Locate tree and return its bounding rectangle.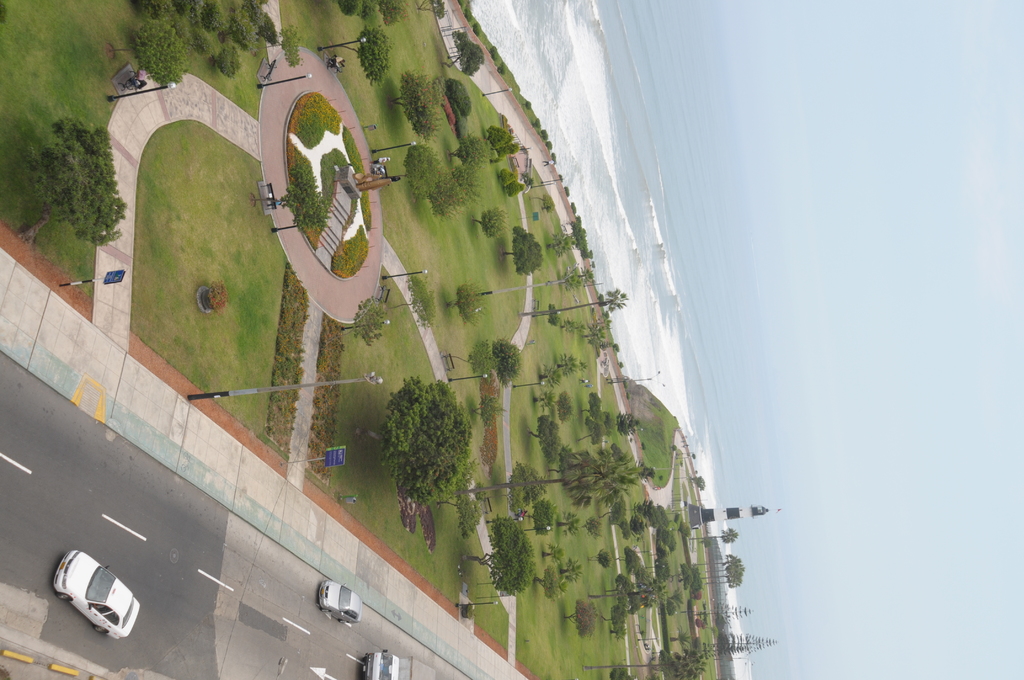
x1=531 y1=498 x2=557 y2=534.
